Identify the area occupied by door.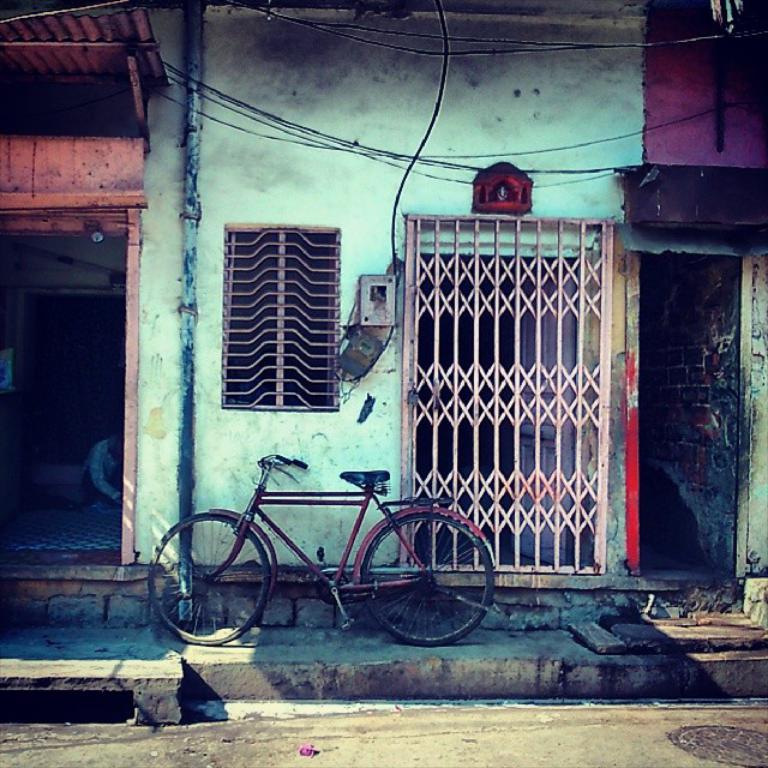
Area: {"x1": 637, "y1": 203, "x2": 734, "y2": 618}.
